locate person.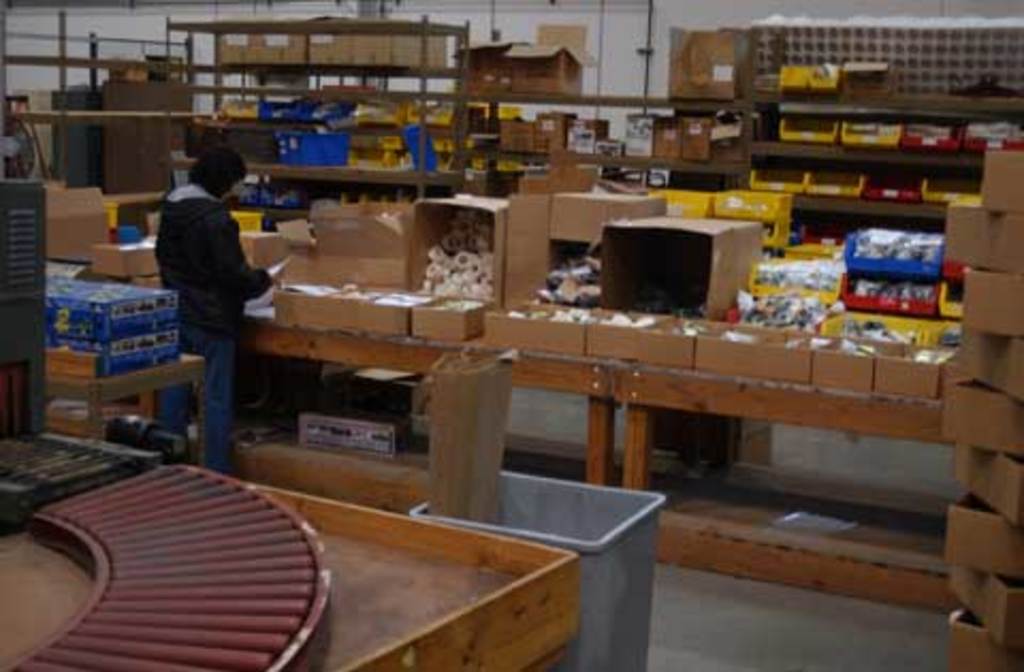
Bounding box: box=[149, 156, 271, 461].
